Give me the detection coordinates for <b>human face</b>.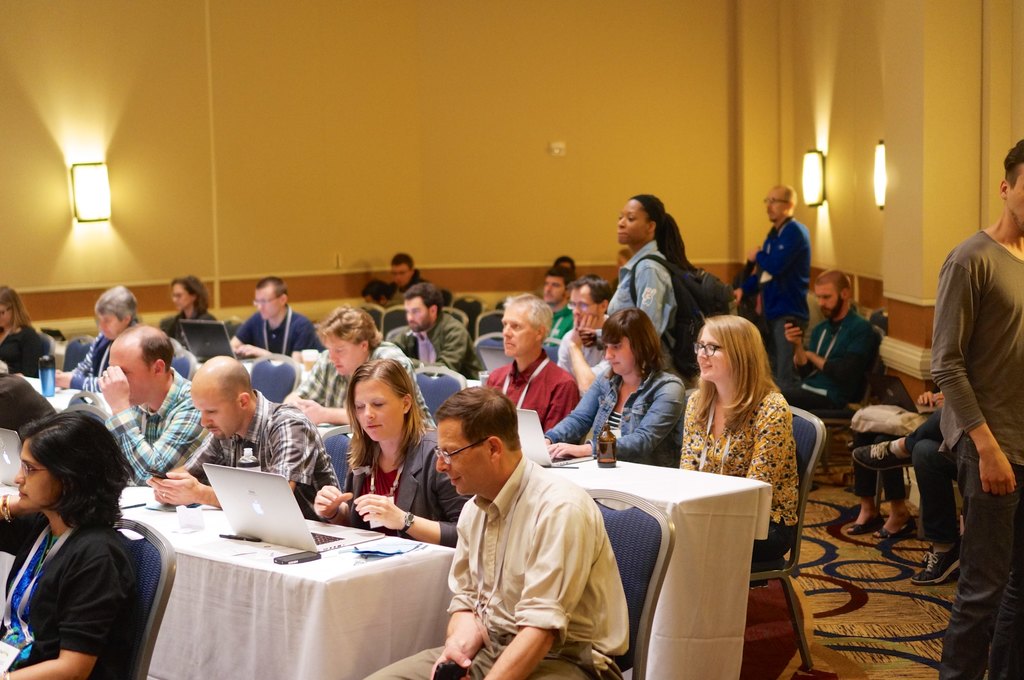
x1=352, y1=370, x2=410, y2=445.
